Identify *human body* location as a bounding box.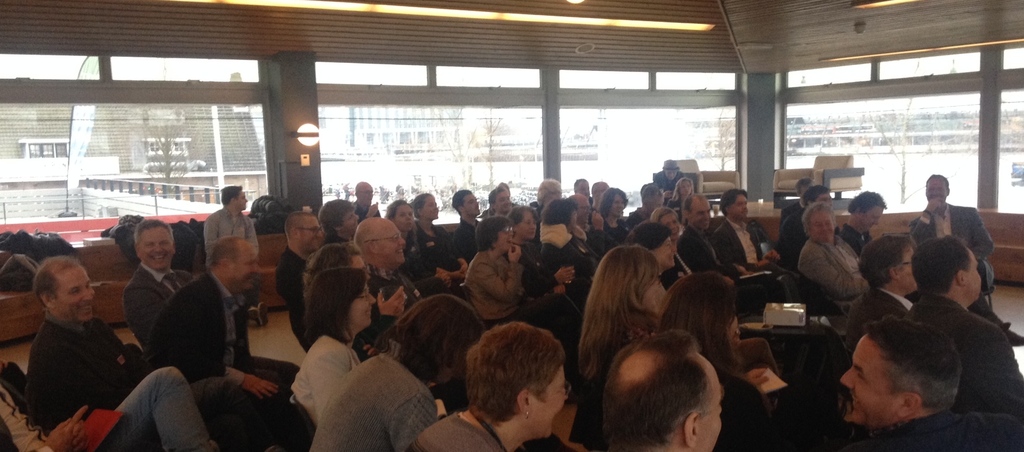
(150,272,292,451).
